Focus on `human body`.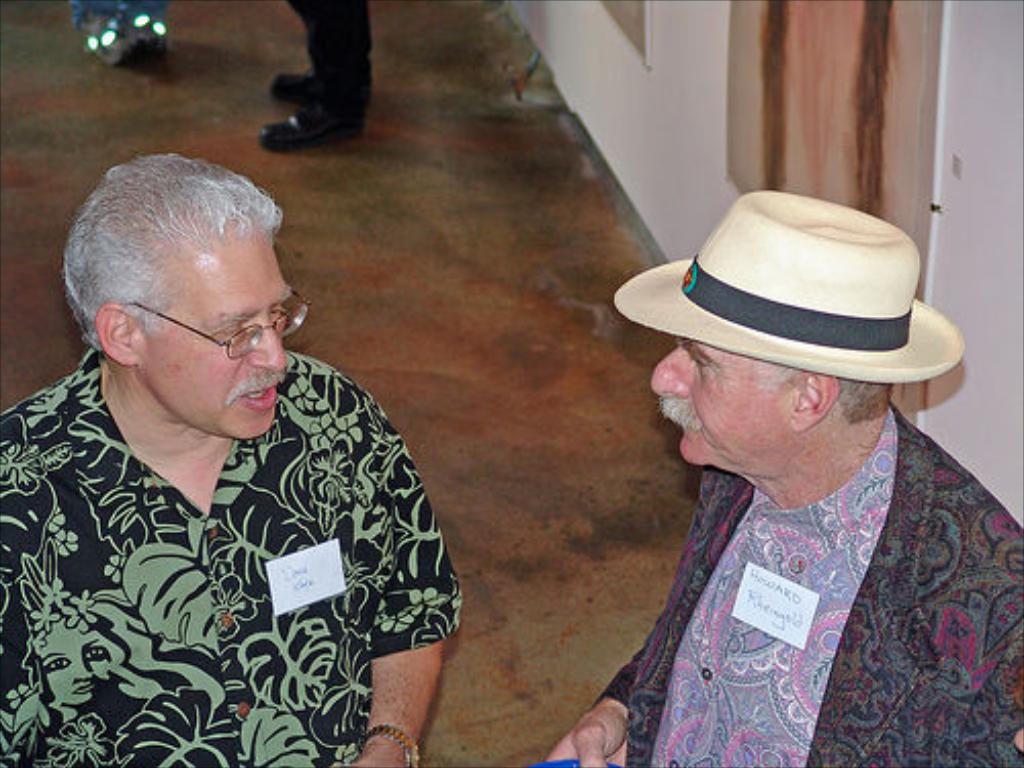
Focused at pyautogui.locateOnScreen(14, 172, 471, 760).
